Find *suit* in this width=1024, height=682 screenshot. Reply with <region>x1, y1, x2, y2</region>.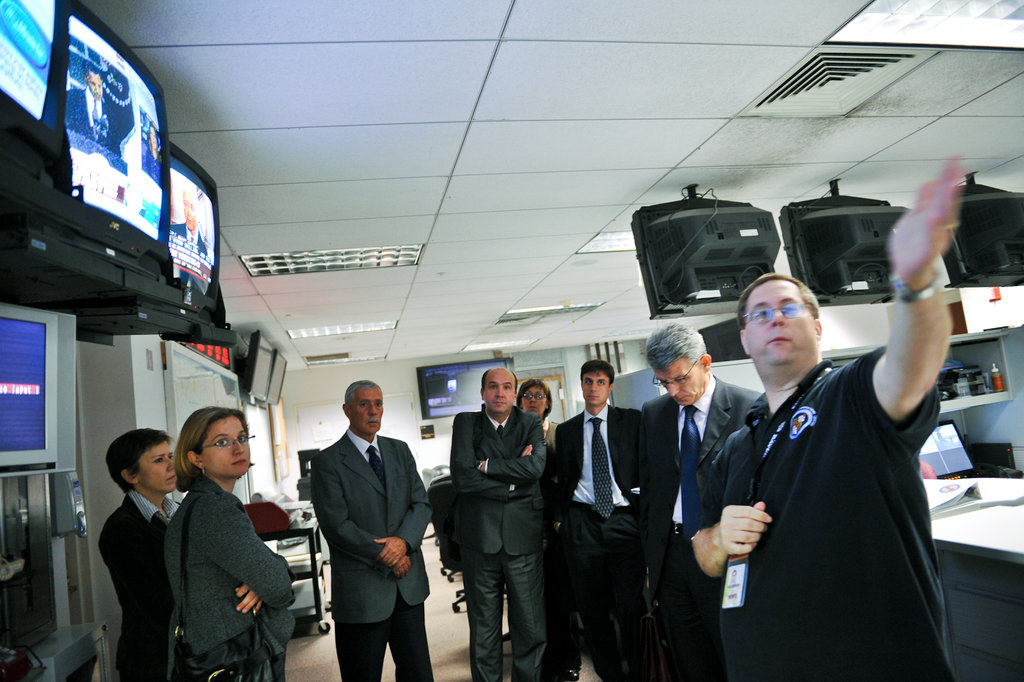
<region>98, 490, 188, 681</region>.
